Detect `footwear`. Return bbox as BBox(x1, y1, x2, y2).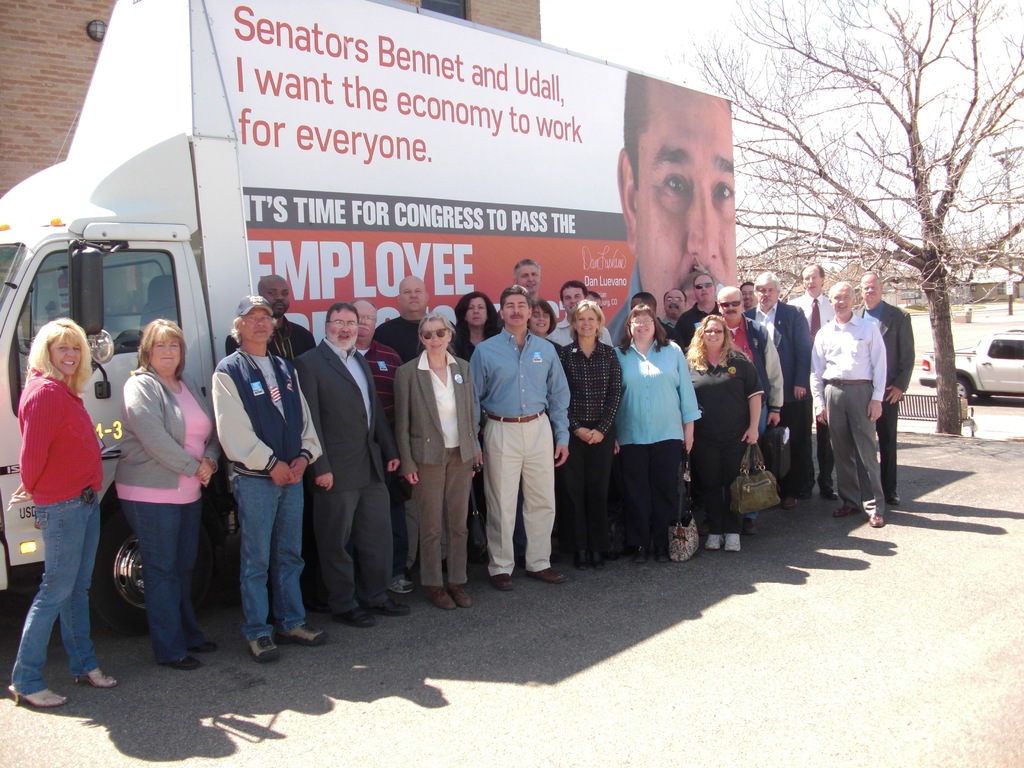
BBox(7, 685, 69, 706).
